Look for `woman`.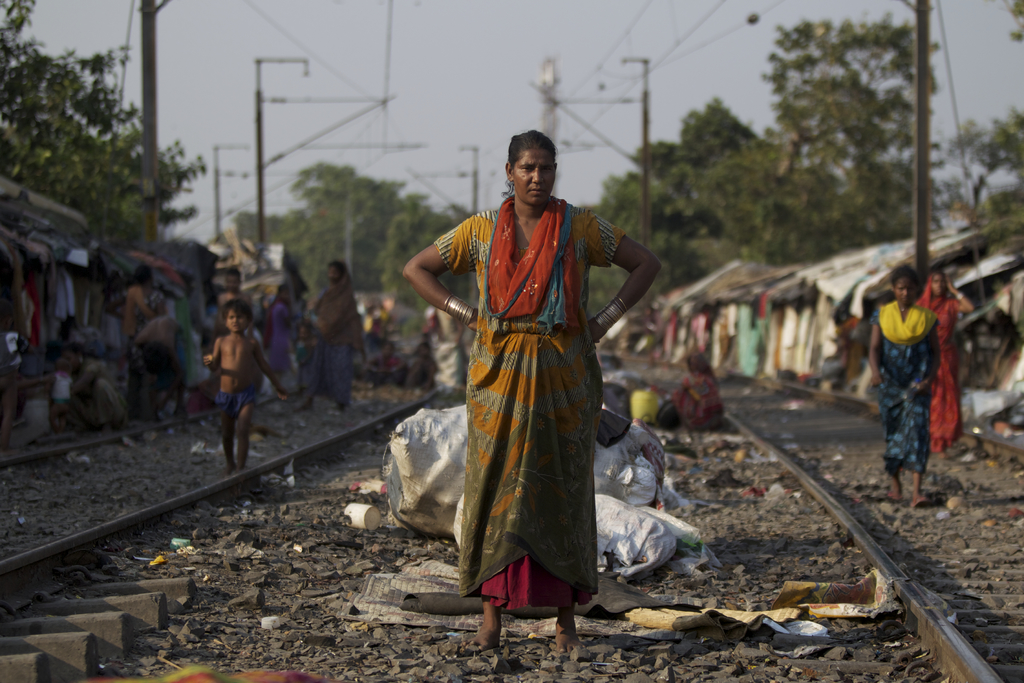
Found: box=[410, 118, 655, 641].
